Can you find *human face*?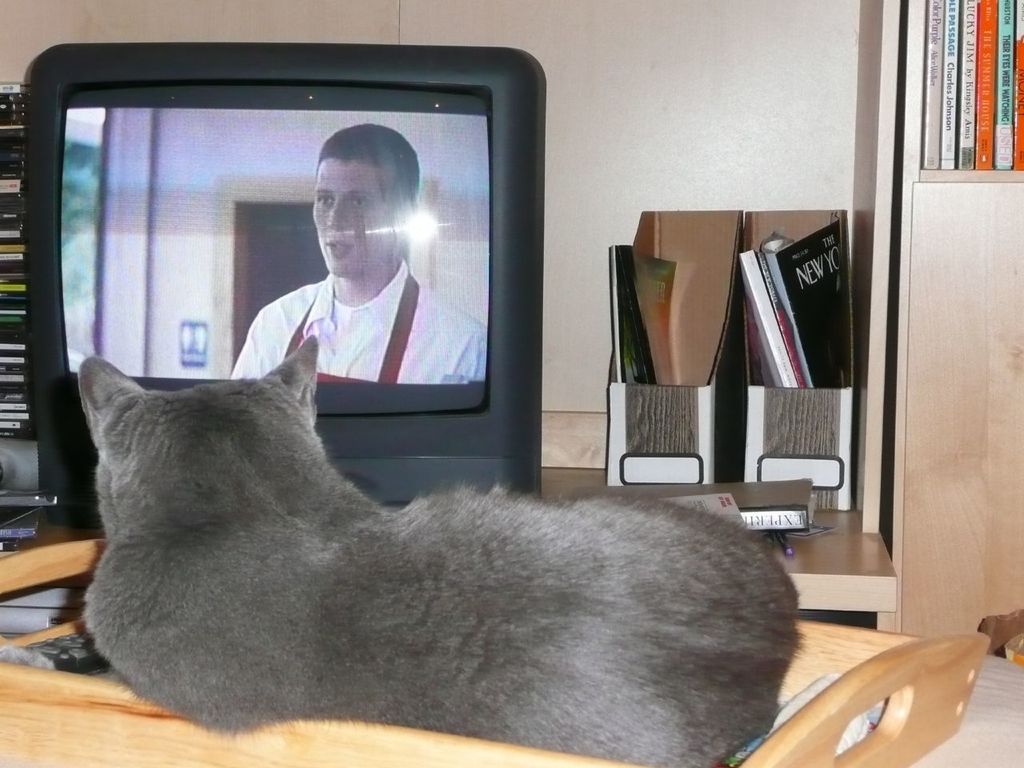
Yes, bounding box: Rect(311, 160, 387, 280).
